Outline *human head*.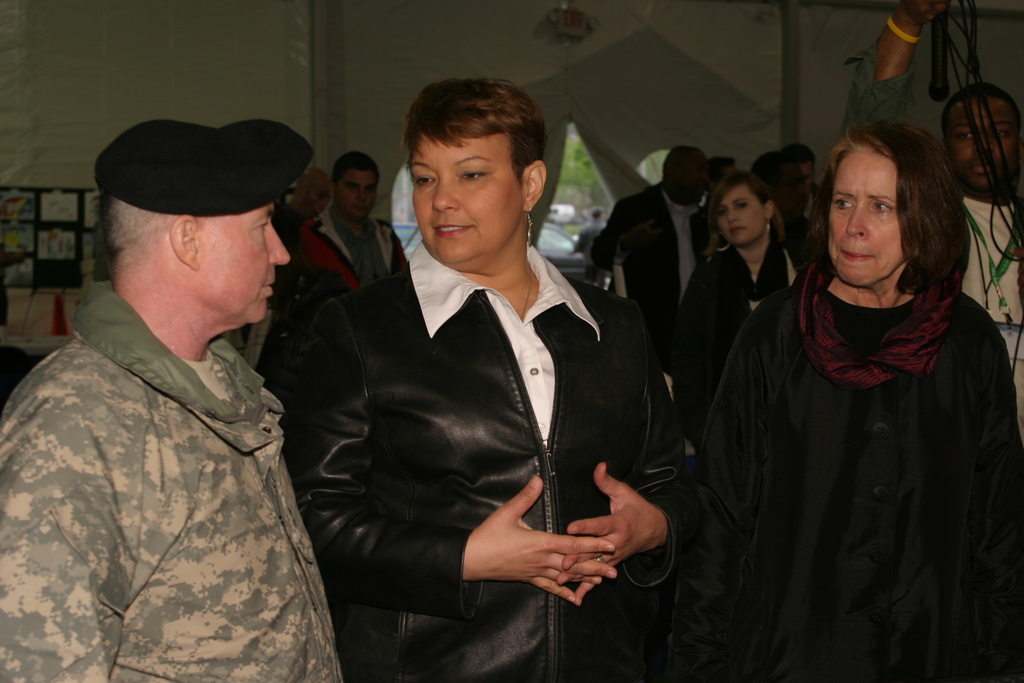
Outline: locate(943, 83, 1023, 190).
